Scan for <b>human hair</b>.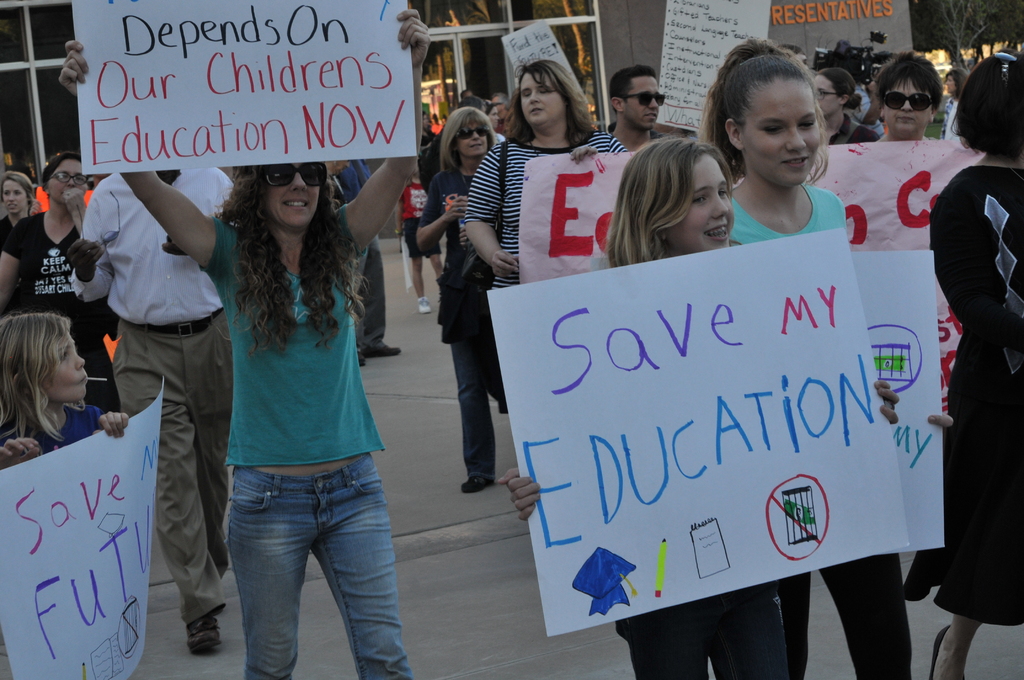
Scan result: <bbox>438, 104, 505, 175</bbox>.
